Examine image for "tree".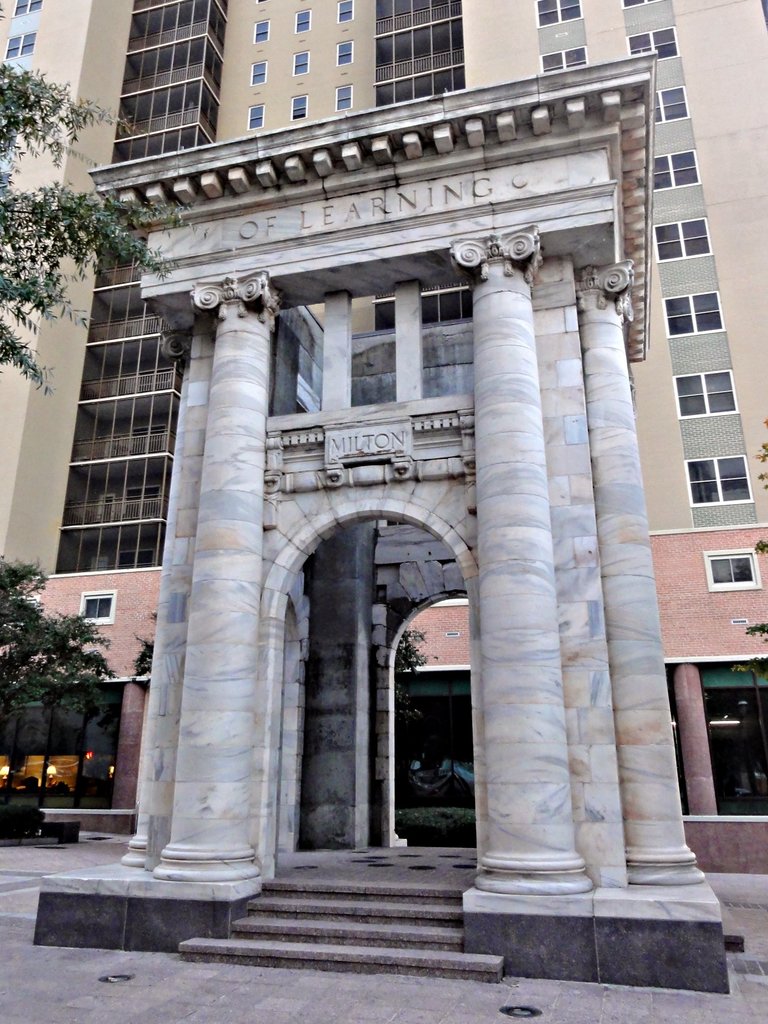
Examination result: (399,619,439,708).
